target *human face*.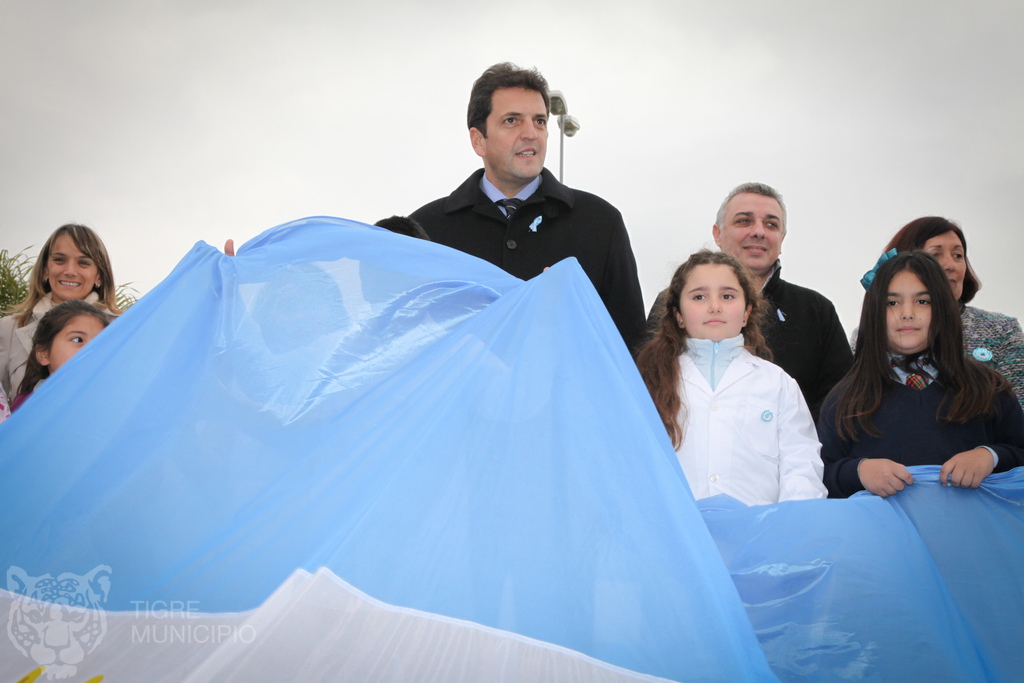
Target region: bbox=[715, 190, 791, 257].
